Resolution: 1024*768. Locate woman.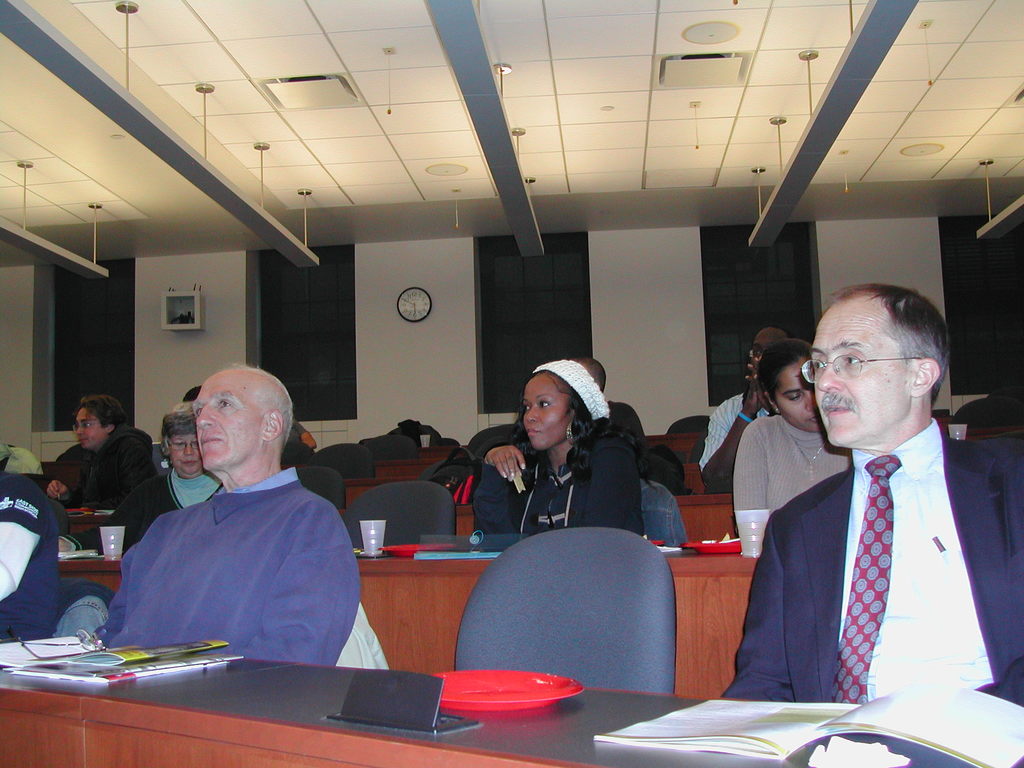
box=[732, 339, 851, 513].
